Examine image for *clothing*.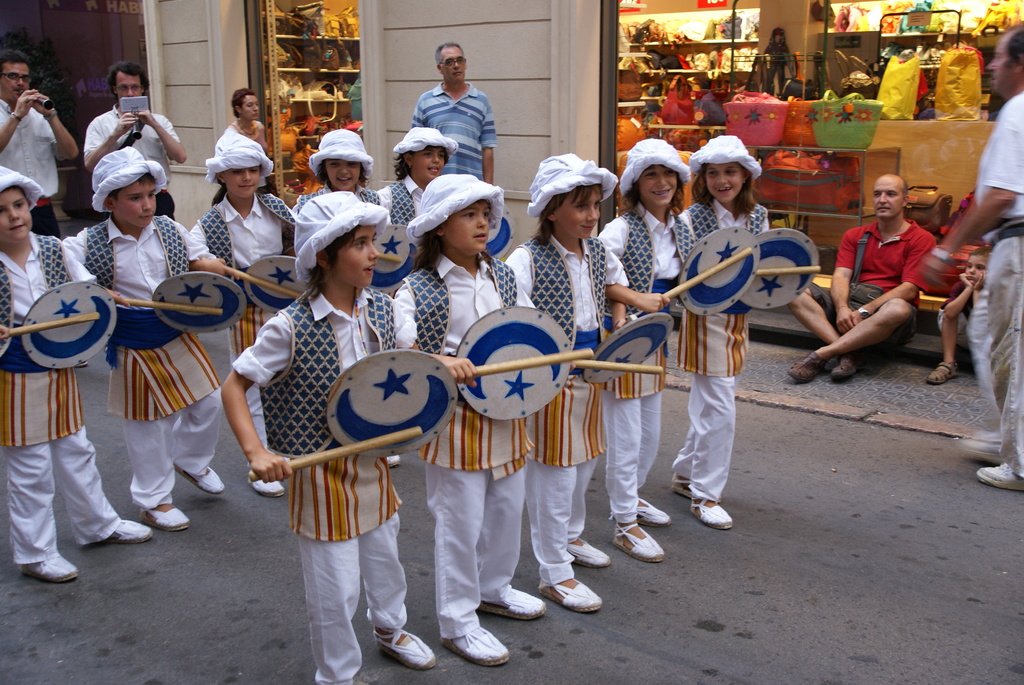
Examination result: 0/231/125/563.
